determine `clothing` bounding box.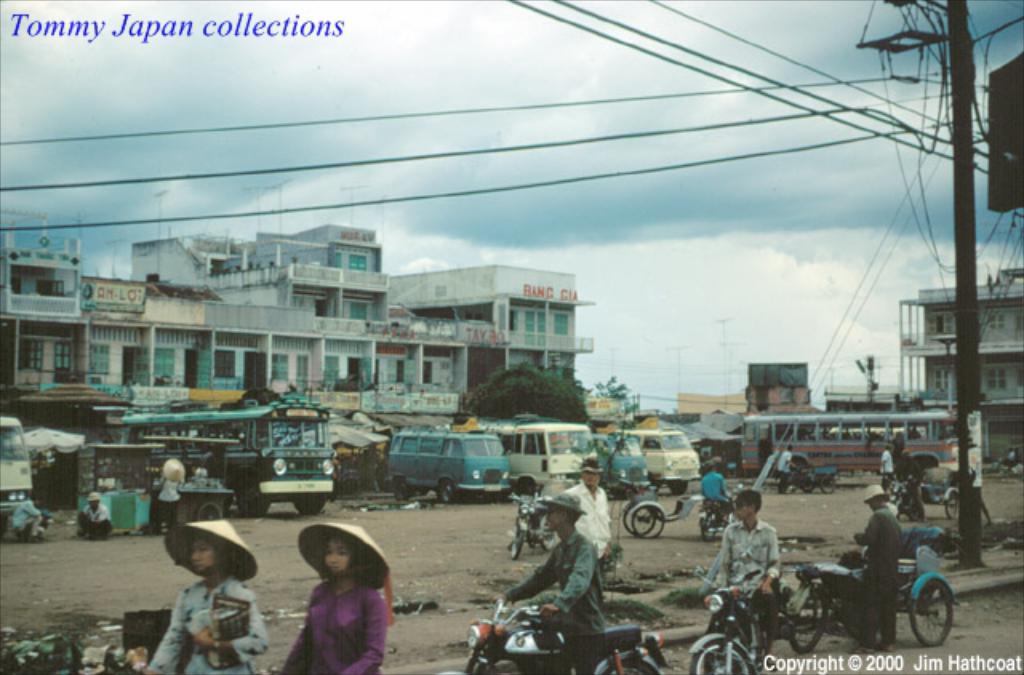
Determined: (x1=854, y1=505, x2=902, y2=649).
